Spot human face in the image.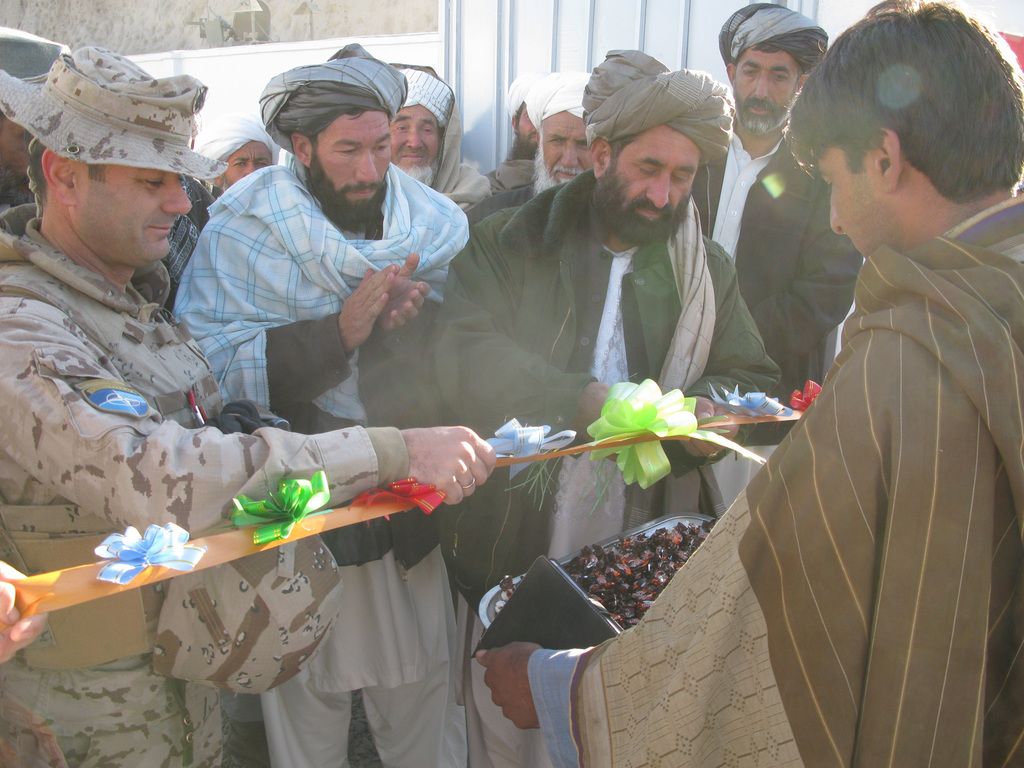
human face found at <region>222, 143, 275, 186</region>.
